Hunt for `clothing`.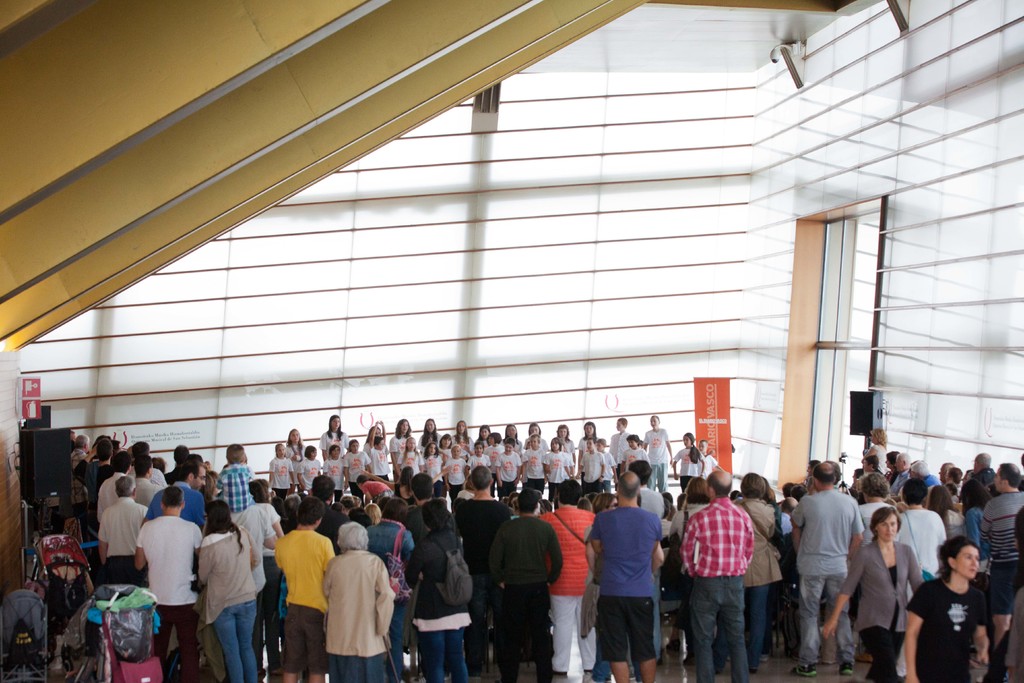
Hunted down at (314, 504, 346, 537).
